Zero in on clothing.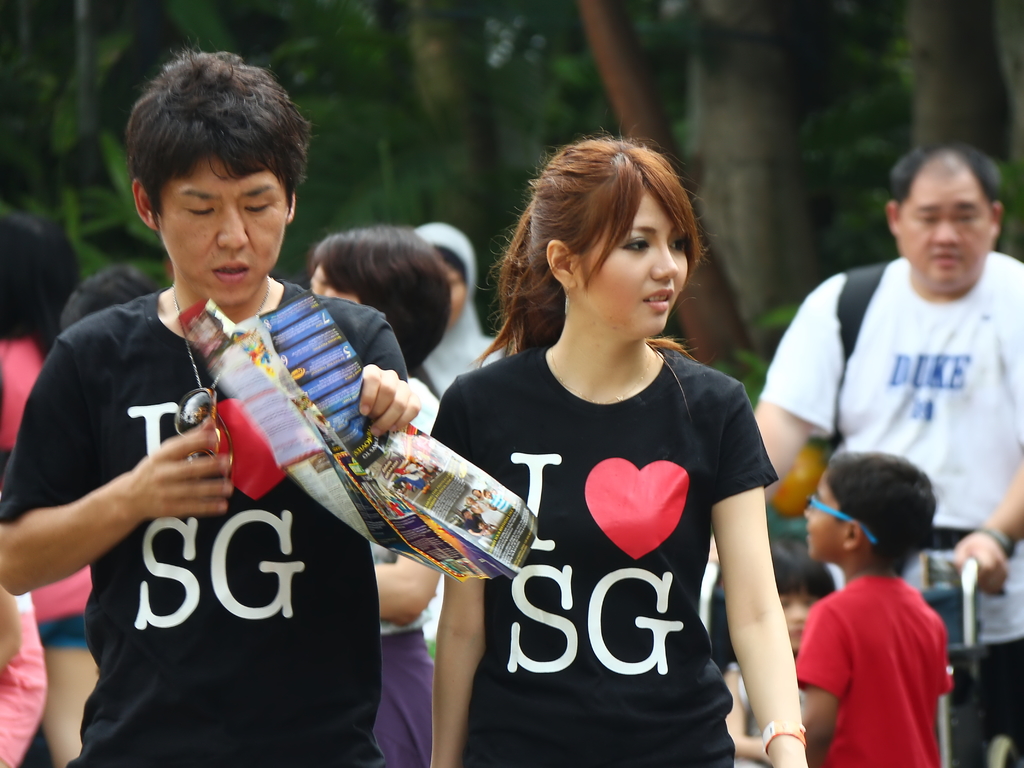
Zeroed in: (751, 241, 1023, 757).
